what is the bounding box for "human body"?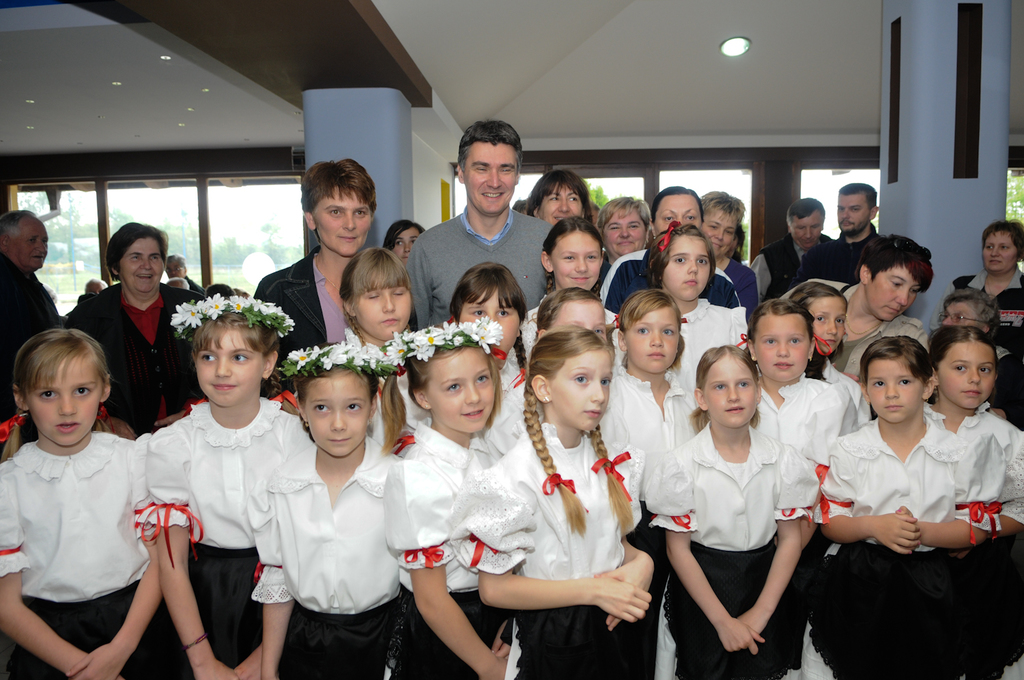
522/215/619/337.
